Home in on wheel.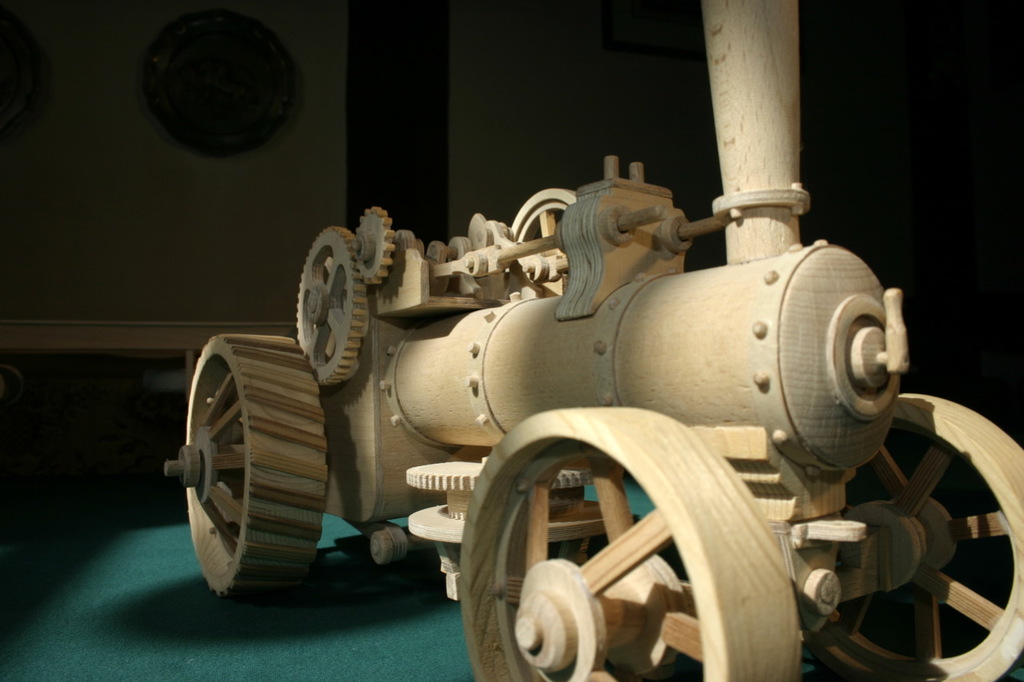
Homed in at rect(454, 403, 804, 681).
